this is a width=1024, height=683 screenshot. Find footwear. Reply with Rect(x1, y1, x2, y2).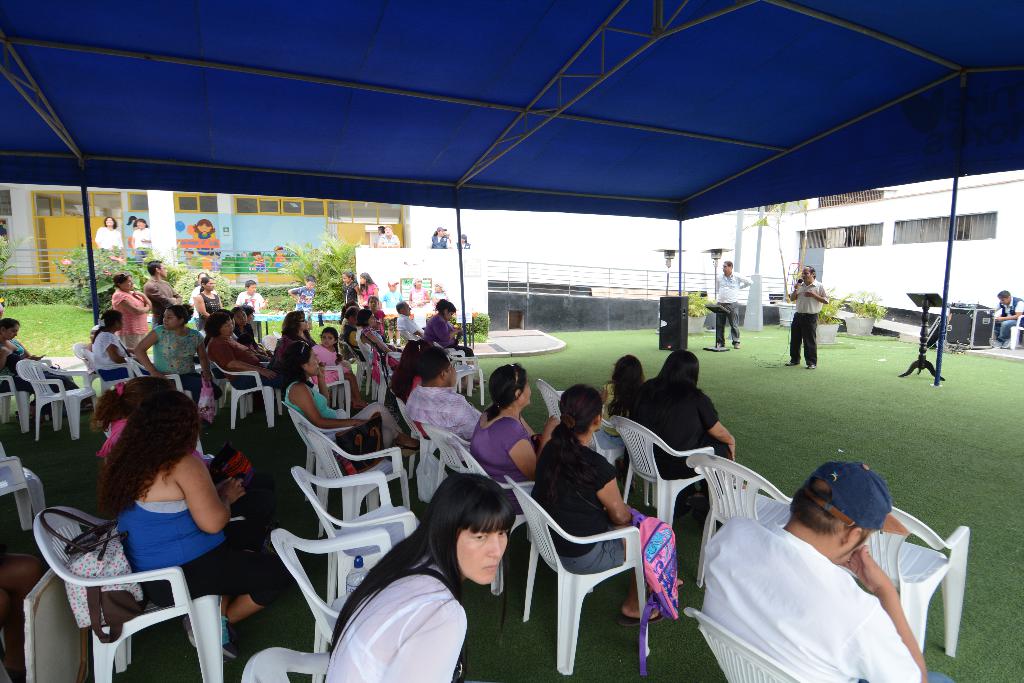
Rect(787, 358, 800, 366).
